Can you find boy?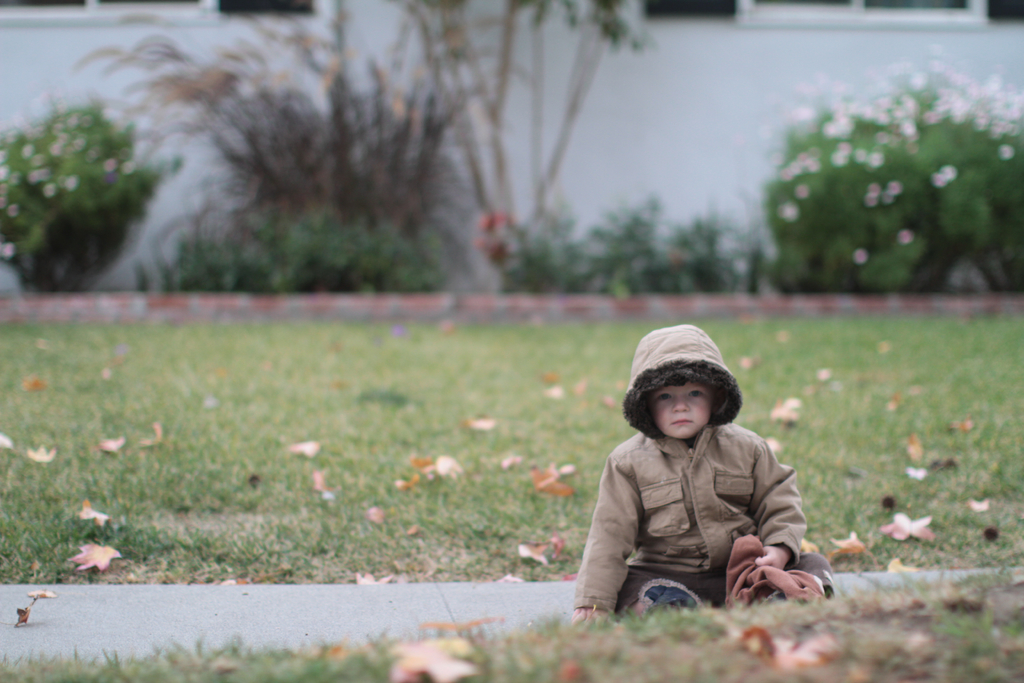
Yes, bounding box: 564,316,838,627.
